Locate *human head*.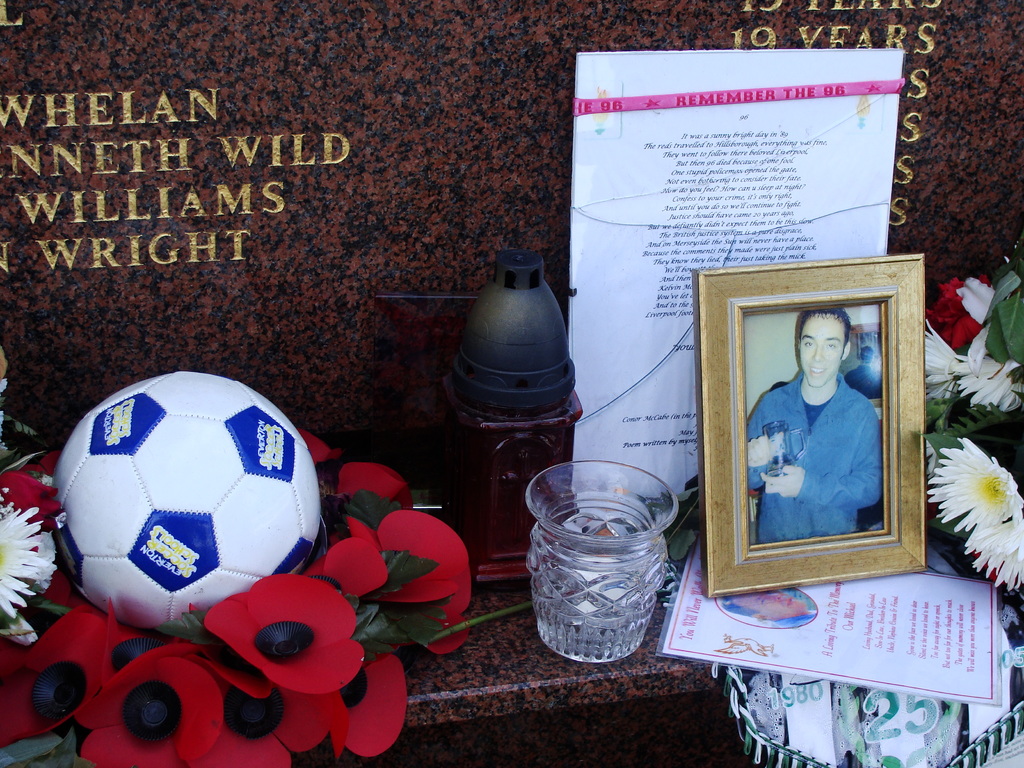
Bounding box: (718,589,810,626).
